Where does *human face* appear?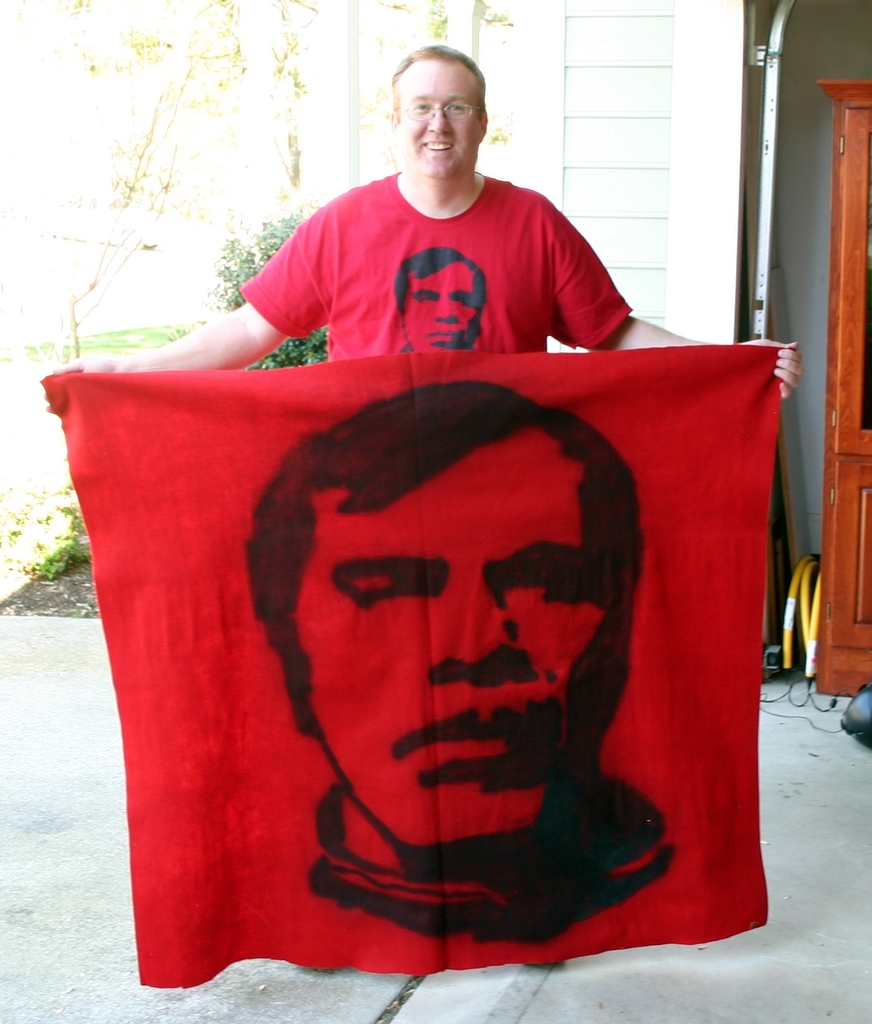
Appears at left=398, top=267, right=475, bottom=346.
